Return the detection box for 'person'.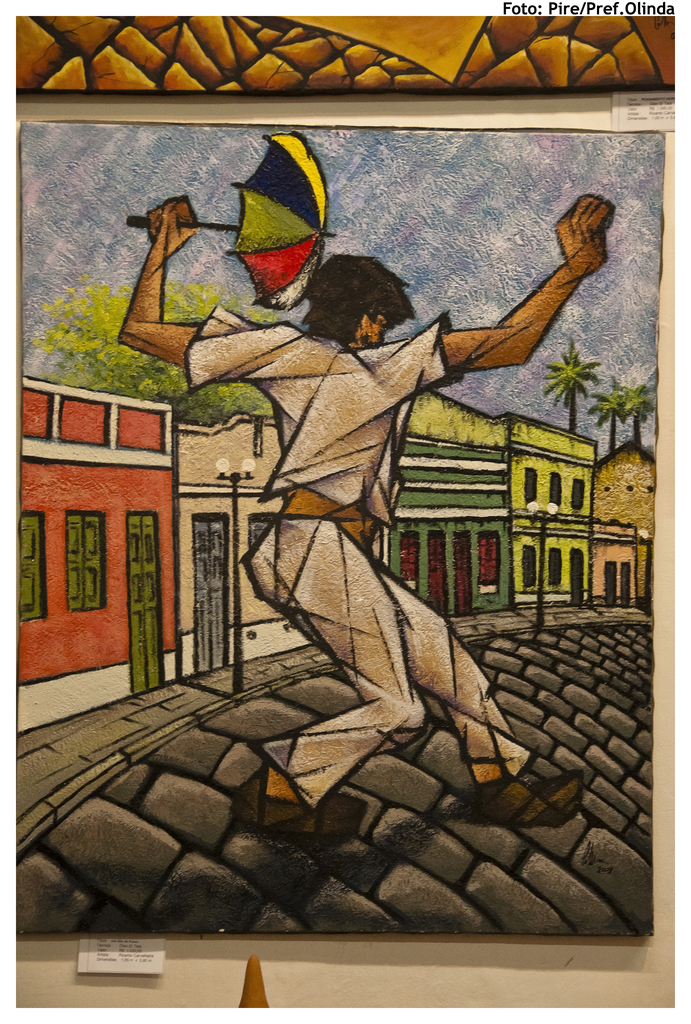
pyautogui.locateOnScreen(119, 190, 616, 846).
